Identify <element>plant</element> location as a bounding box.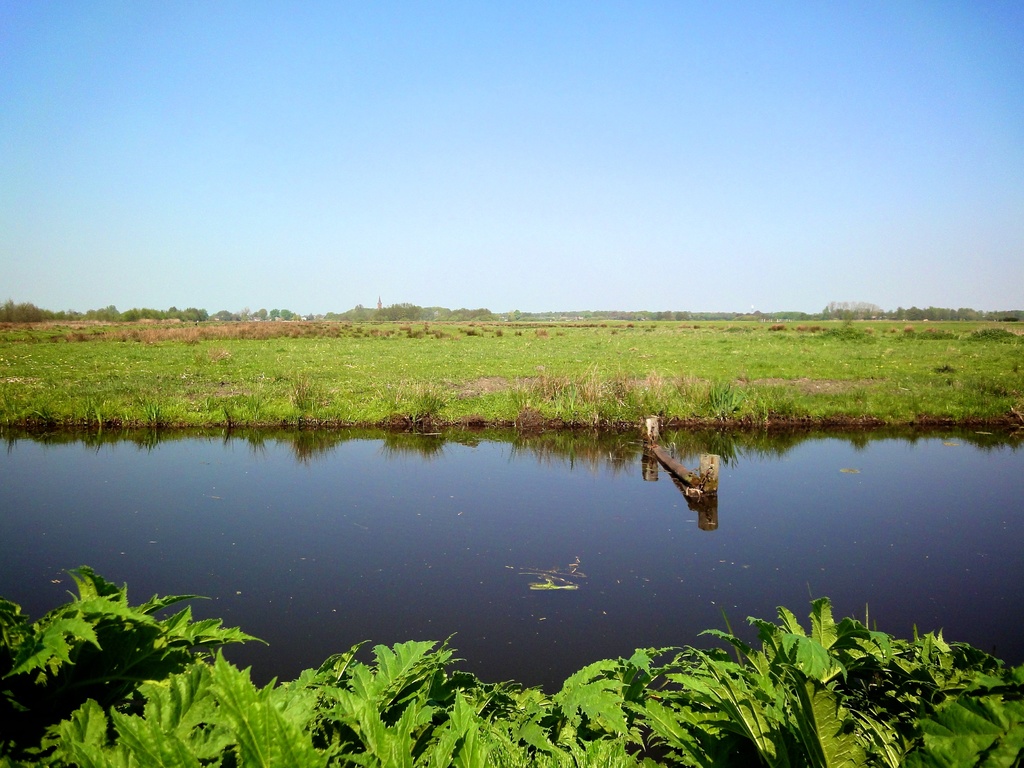
rect(326, 616, 504, 760).
